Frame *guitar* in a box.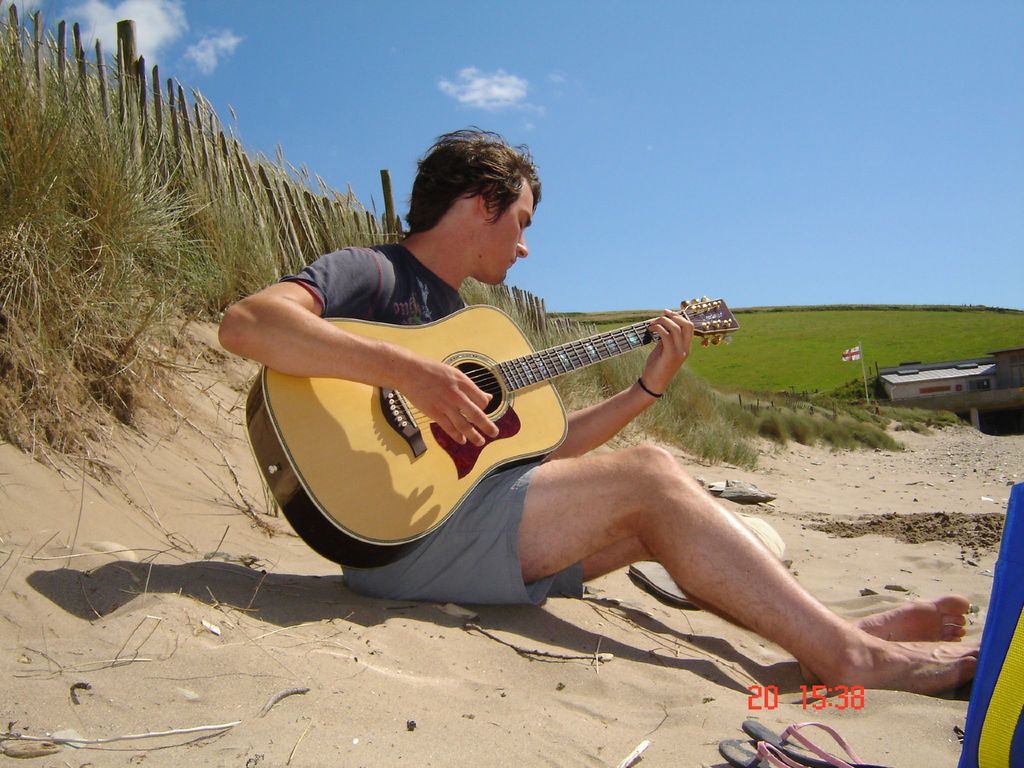
left=257, top=280, right=746, bottom=563.
